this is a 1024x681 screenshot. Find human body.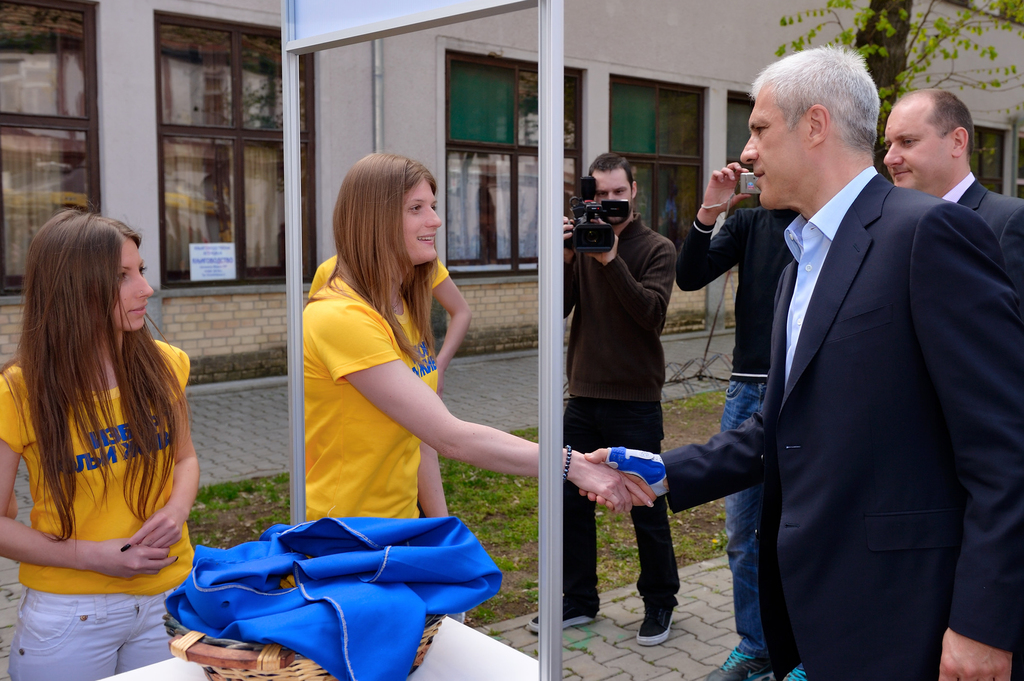
Bounding box: box=[881, 88, 1023, 266].
